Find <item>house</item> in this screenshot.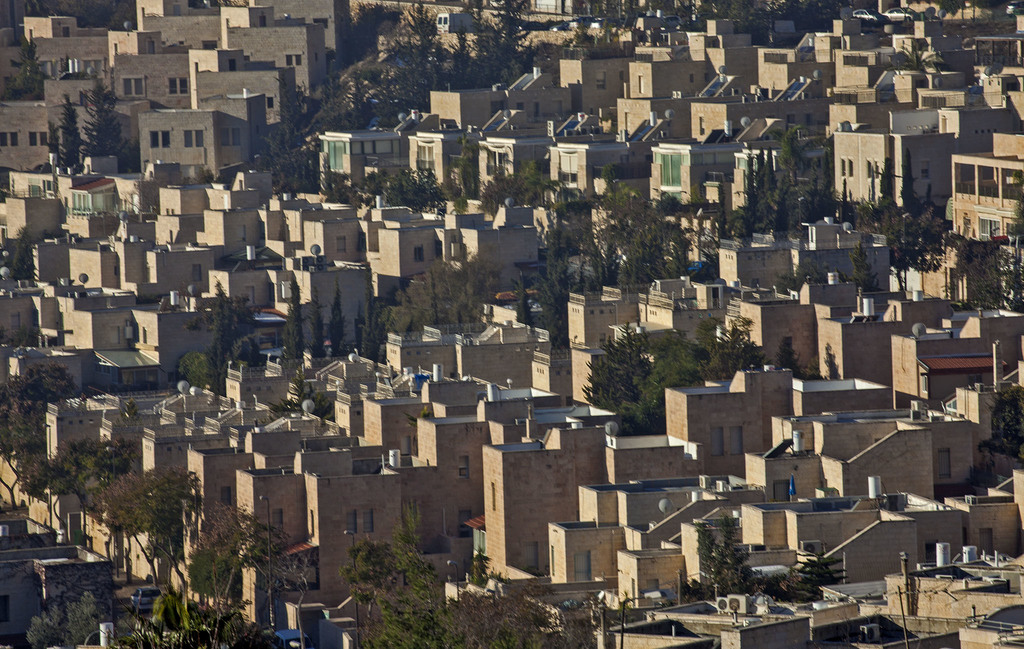
The bounding box for <item>house</item> is pyautogui.locateOnScreen(485, 440, 574, 584).
